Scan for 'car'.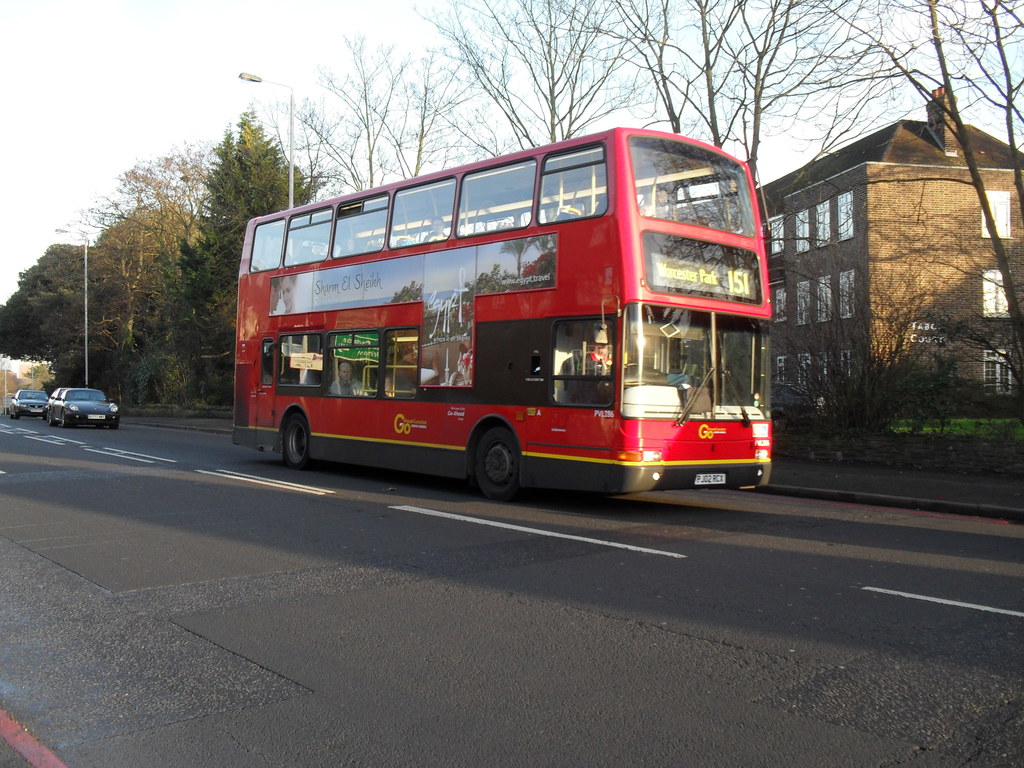
Scan result: <region>10, 388, 49, 415</region>.
